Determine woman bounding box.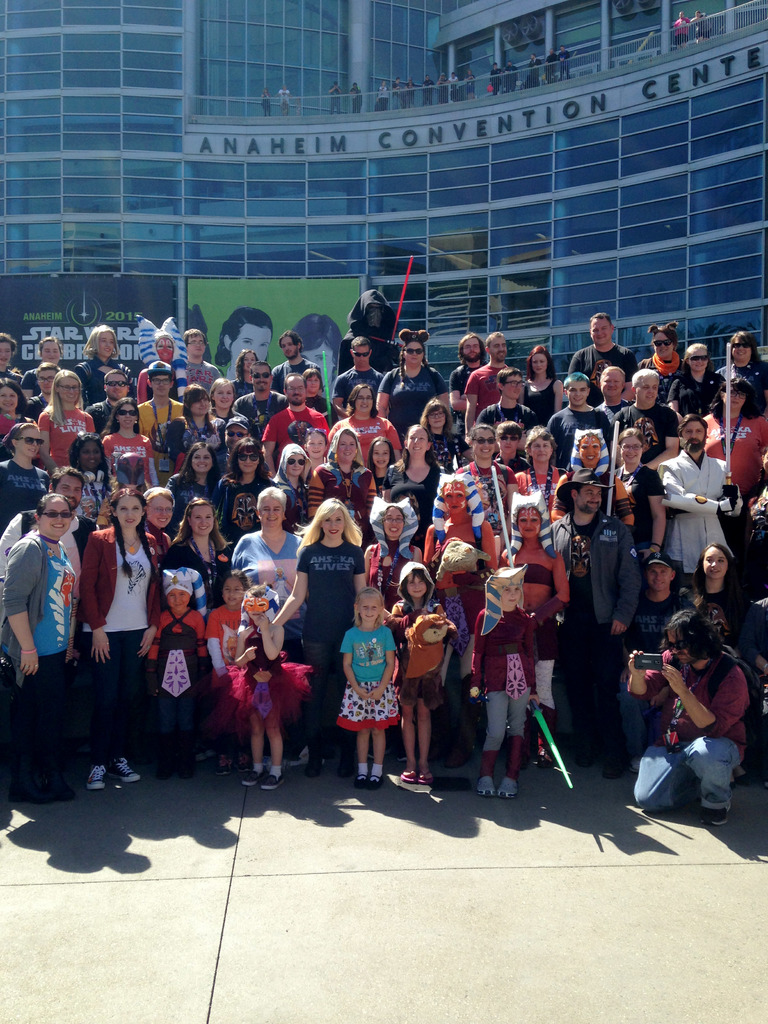
Determined: select_region(101, 397, 159, 496).
